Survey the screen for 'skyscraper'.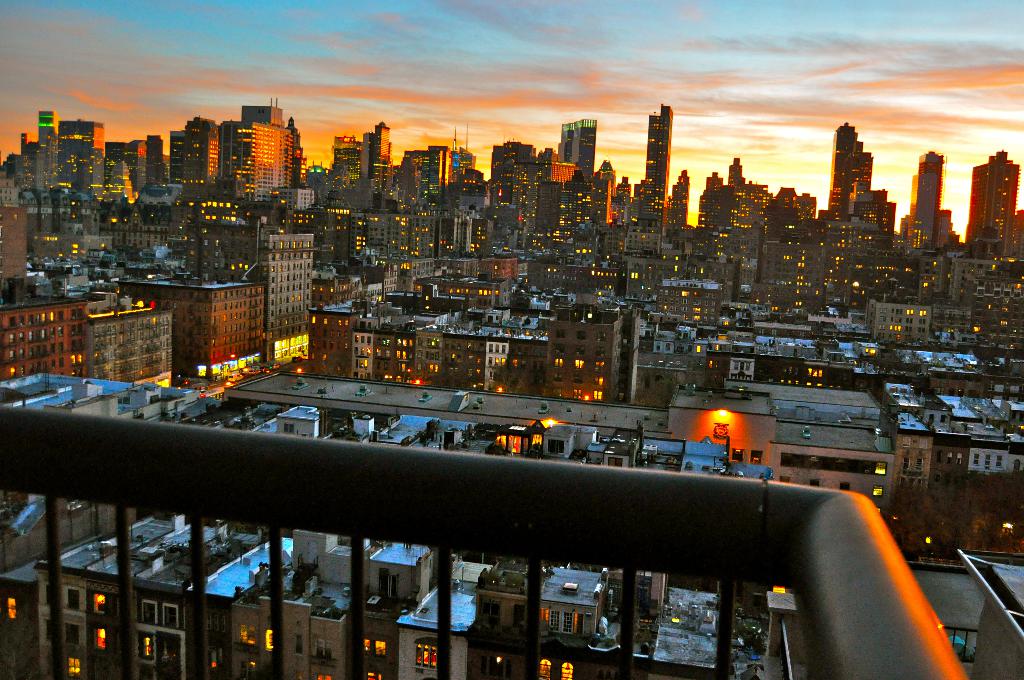
Survey found: 824,120,879,223.
